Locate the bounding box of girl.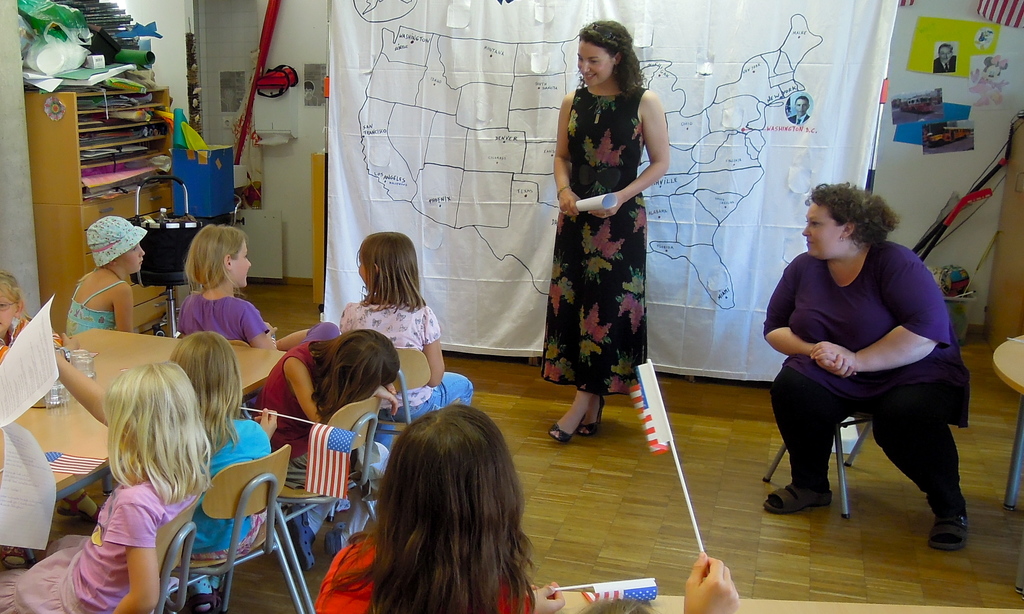
Bounding box: bbox=[543, 19, 671, 446].
